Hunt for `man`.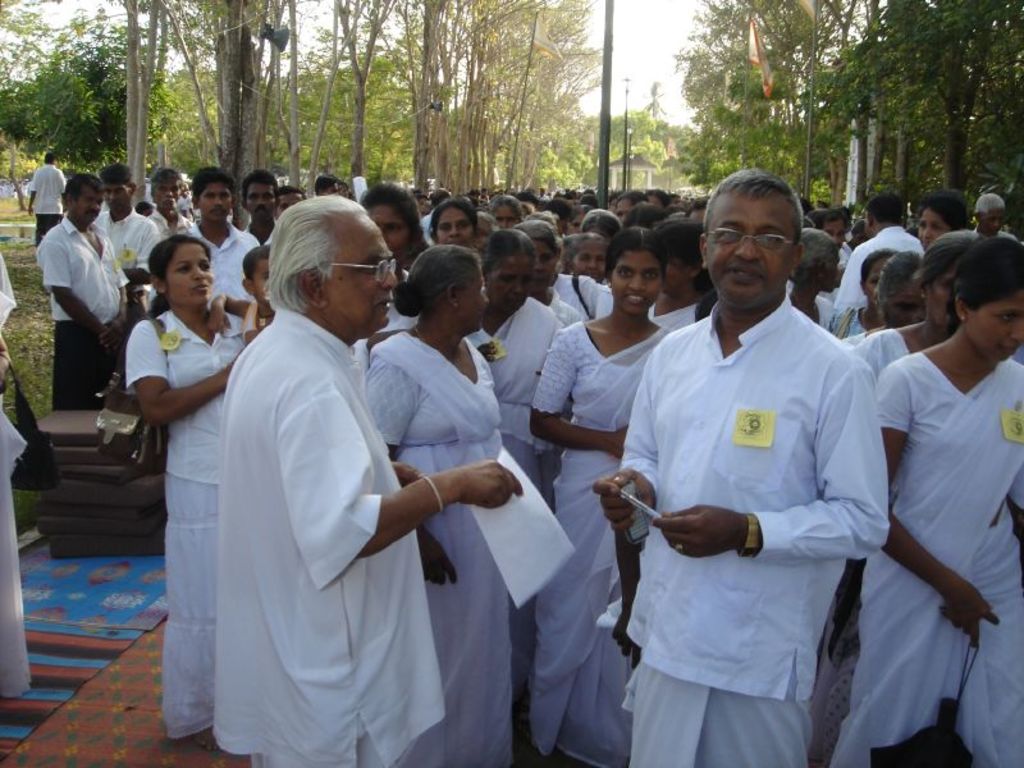
Hunted down at (x1=973, y1=191, x2=1020, y2=250).
